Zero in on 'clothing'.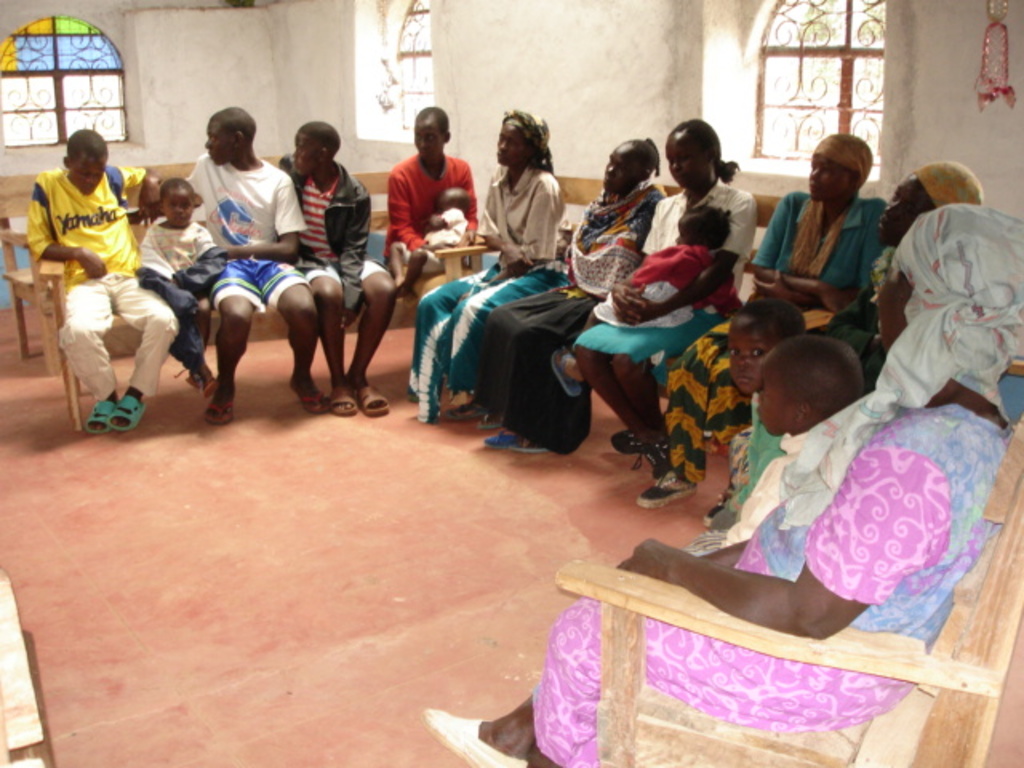
Zeroed in: x1=474, y1=174, x2=667, y2=450.
